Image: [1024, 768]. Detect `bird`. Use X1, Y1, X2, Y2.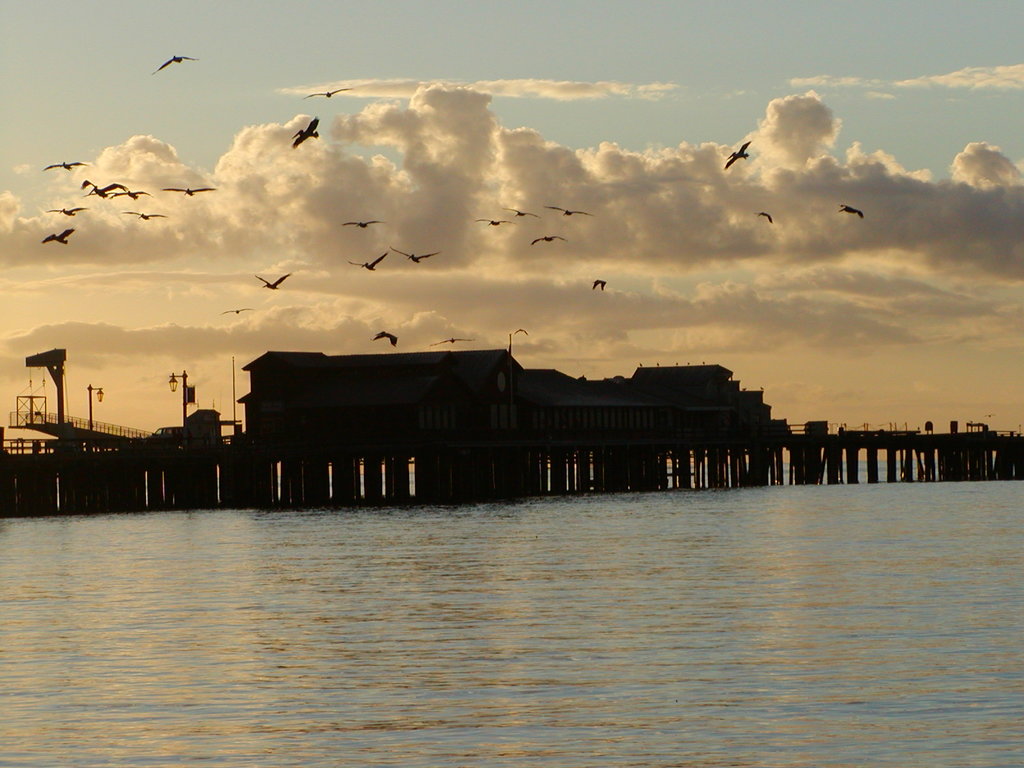
750, 210, 776, 228.
